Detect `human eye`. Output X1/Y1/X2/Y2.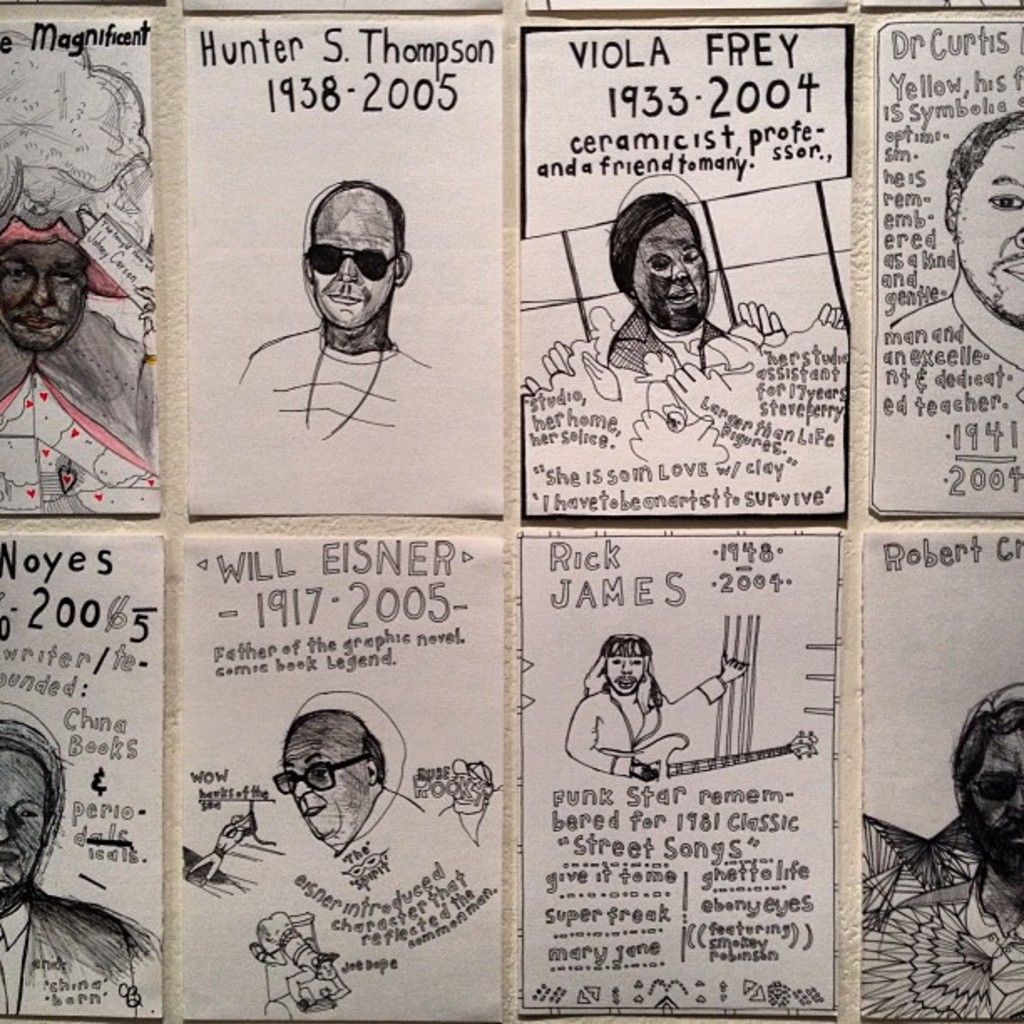
969/763/1022/806.
